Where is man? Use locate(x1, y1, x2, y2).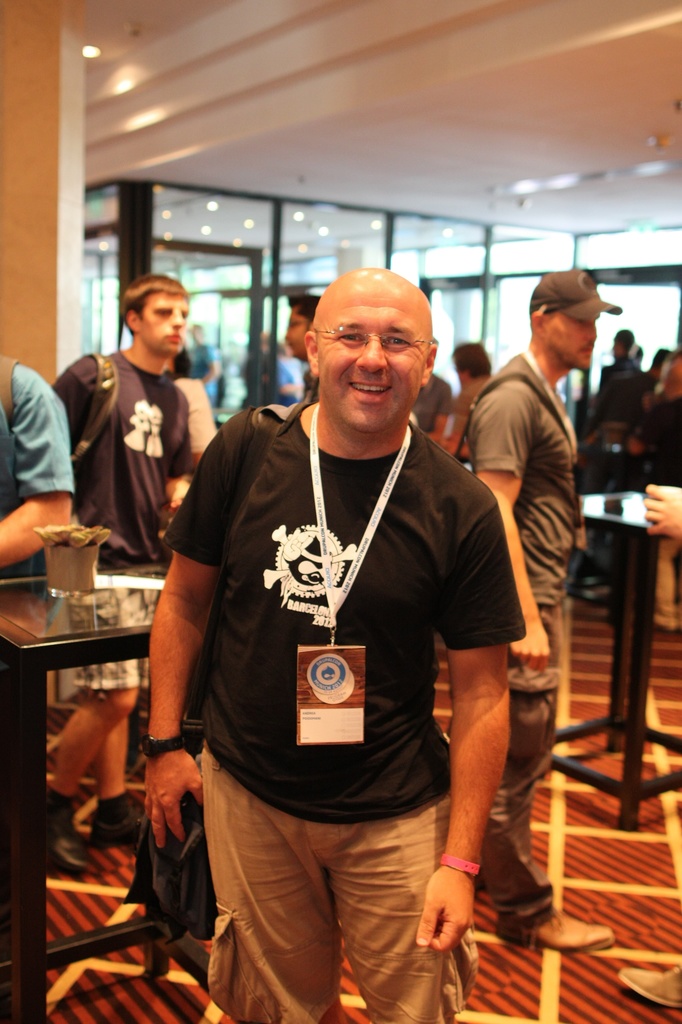
locate(45, 273, 190, 842).
